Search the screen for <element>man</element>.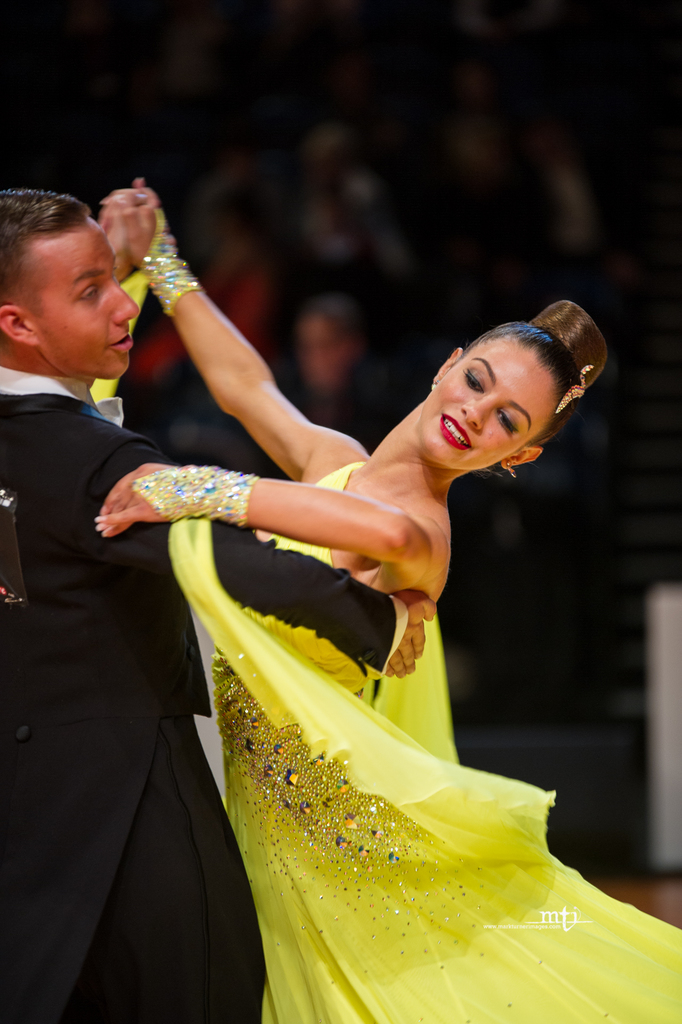
Found at bbox=(0, 184, 435, 1023).
